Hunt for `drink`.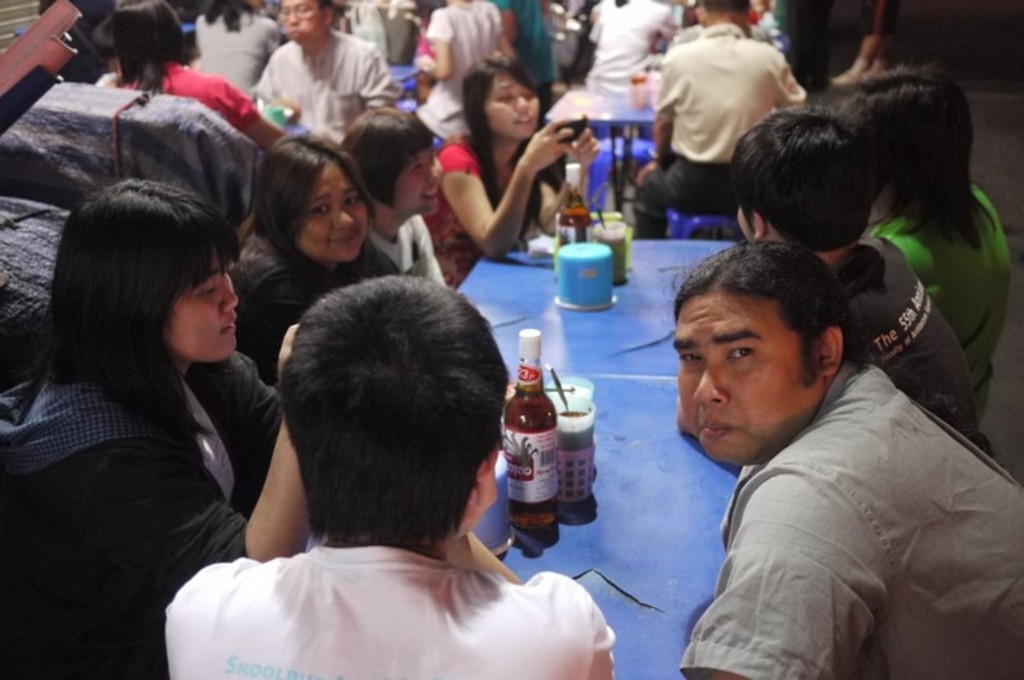
Hunted down at crop(556, 165, 590, 244).
